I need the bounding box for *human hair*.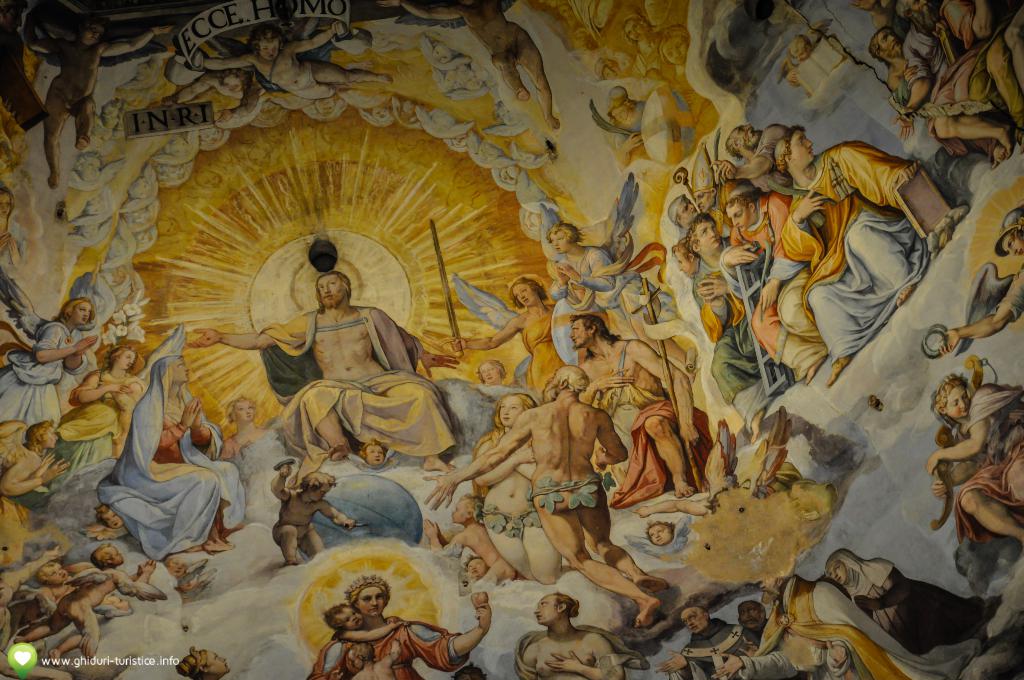
Here it is: [248,20,286,51].
